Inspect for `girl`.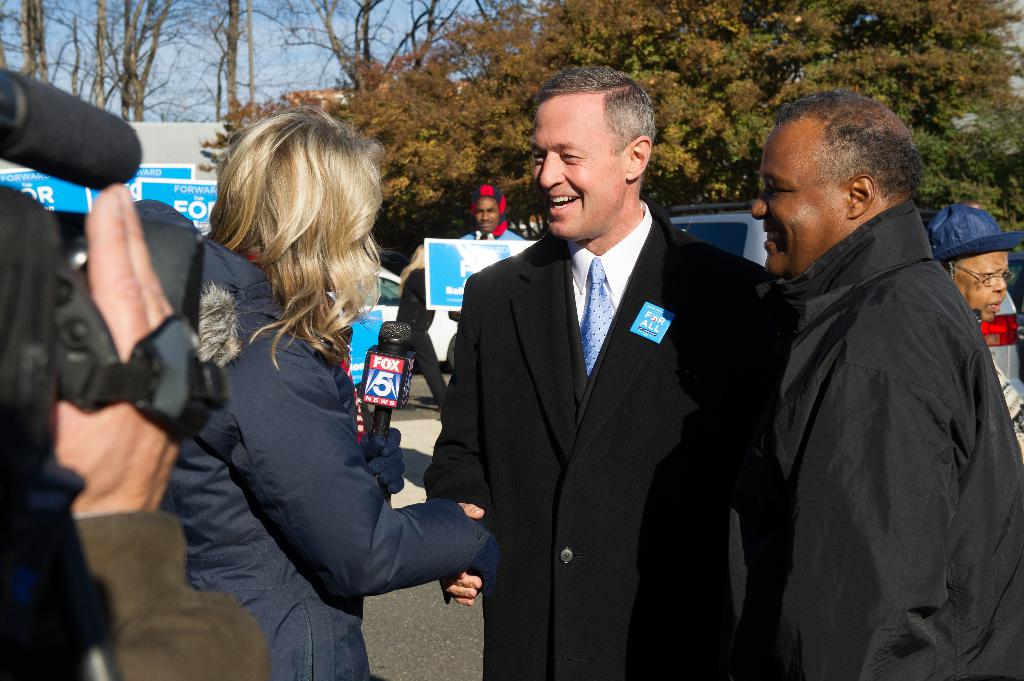
Inspection: region(394, 232, 453, 424).
